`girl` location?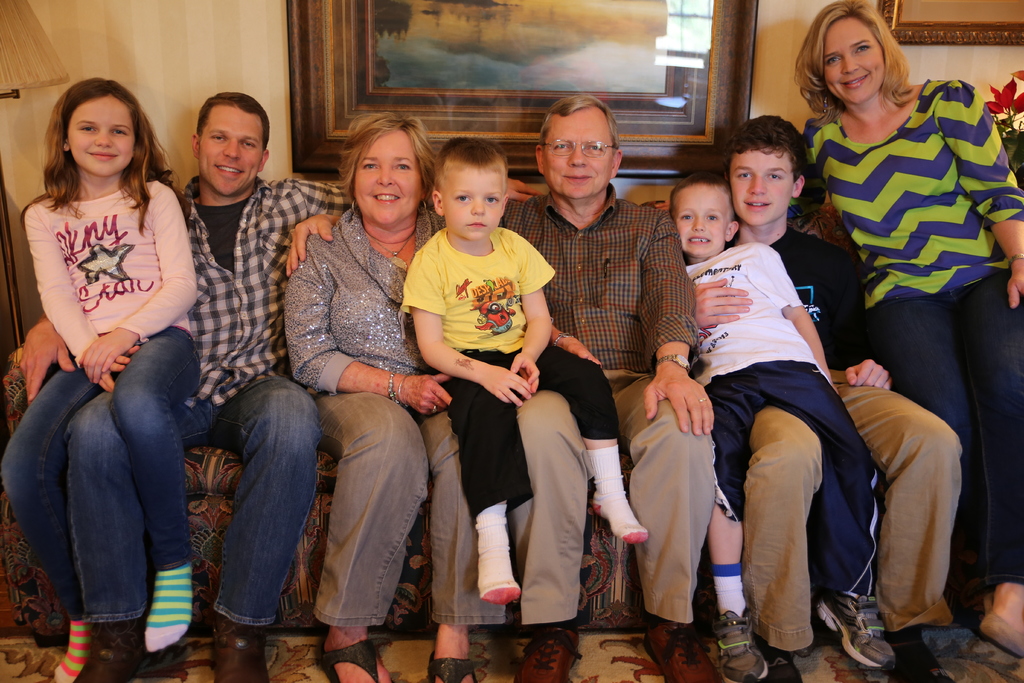
pyautogui.locateOnScreen(819, 4, 1023, 605)
